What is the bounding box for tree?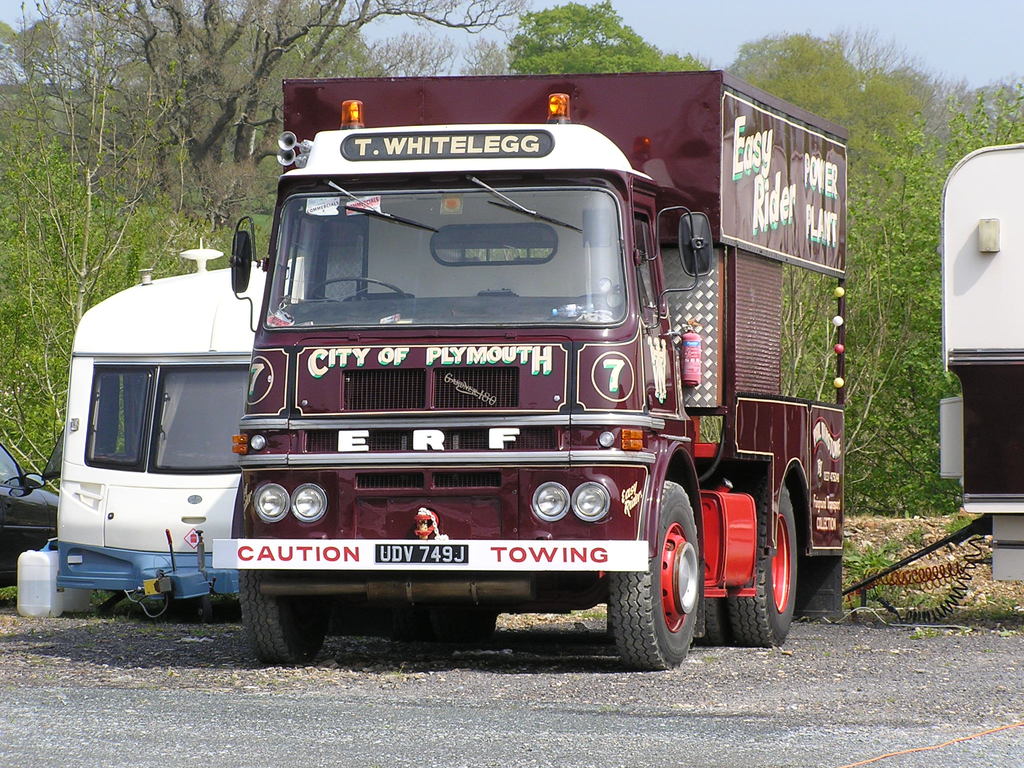
(1,0,192,322).
